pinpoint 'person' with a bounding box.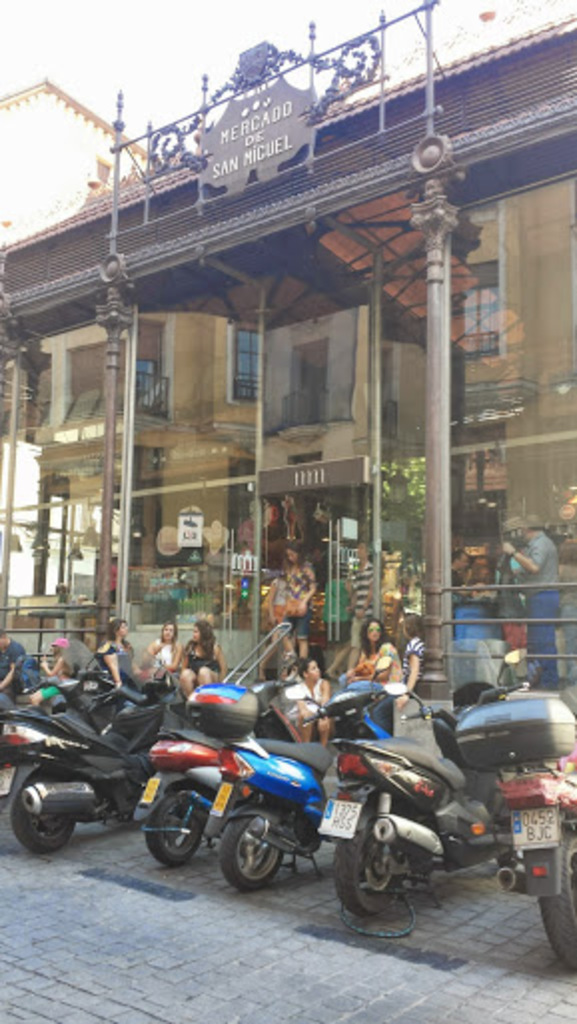
<bbox>499, 515, 559, 687</bbox>.
